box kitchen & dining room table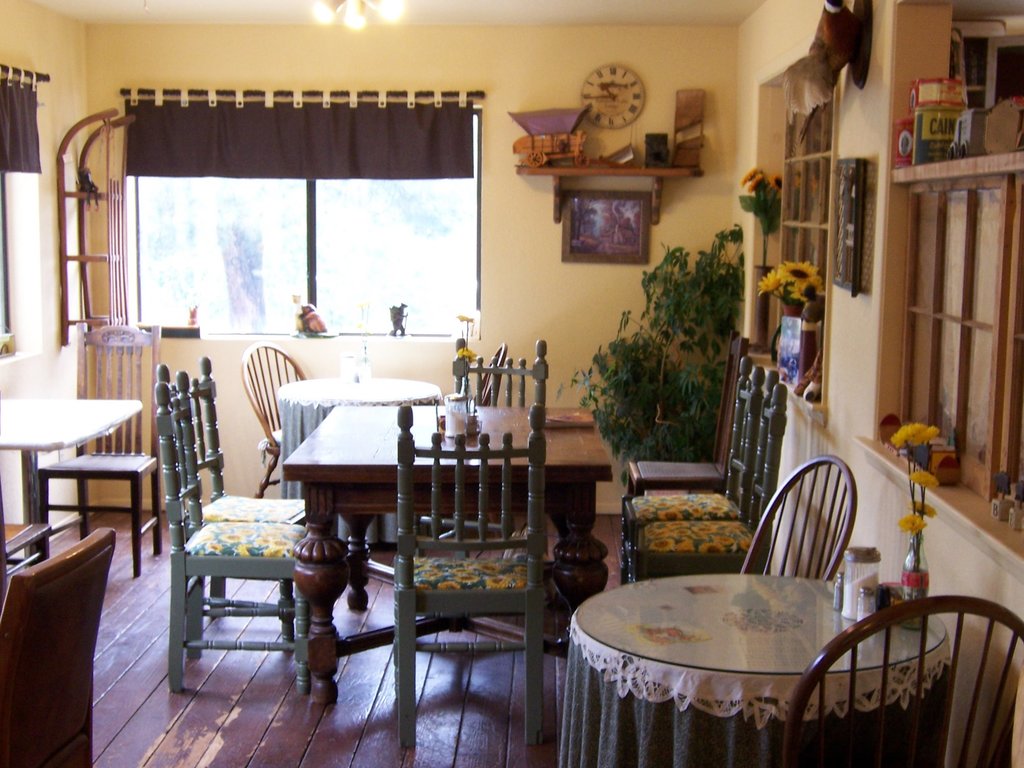
[281,405,616,703]
